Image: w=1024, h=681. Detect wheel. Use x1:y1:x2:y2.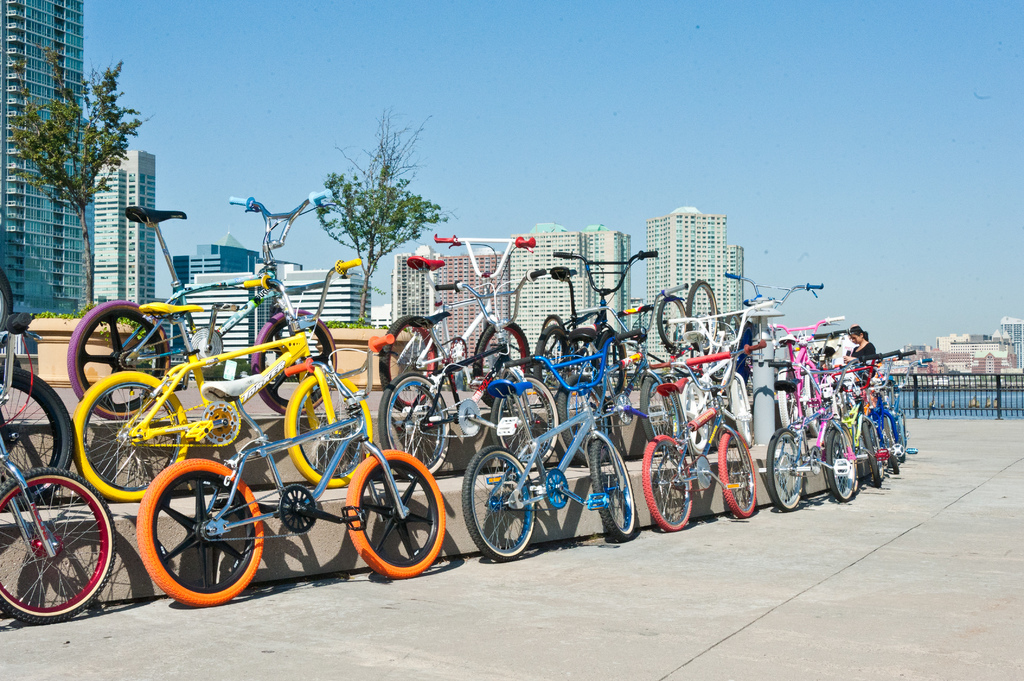
778:368:801:433.
